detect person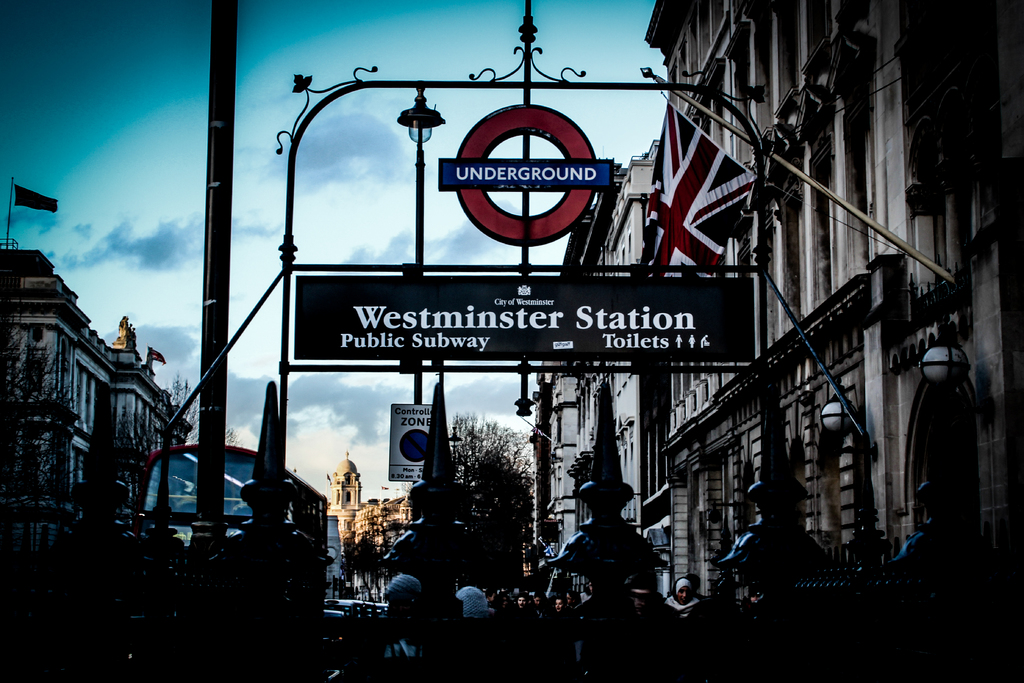
detection(543, 593, 572, 650)
